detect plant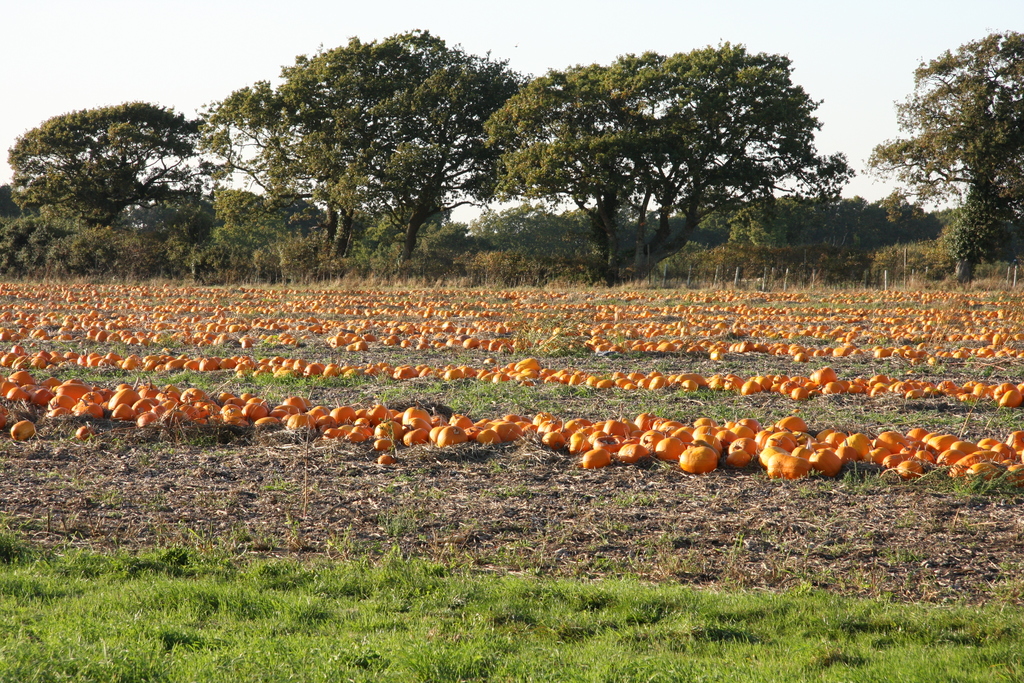
937, 365, 947, 372
